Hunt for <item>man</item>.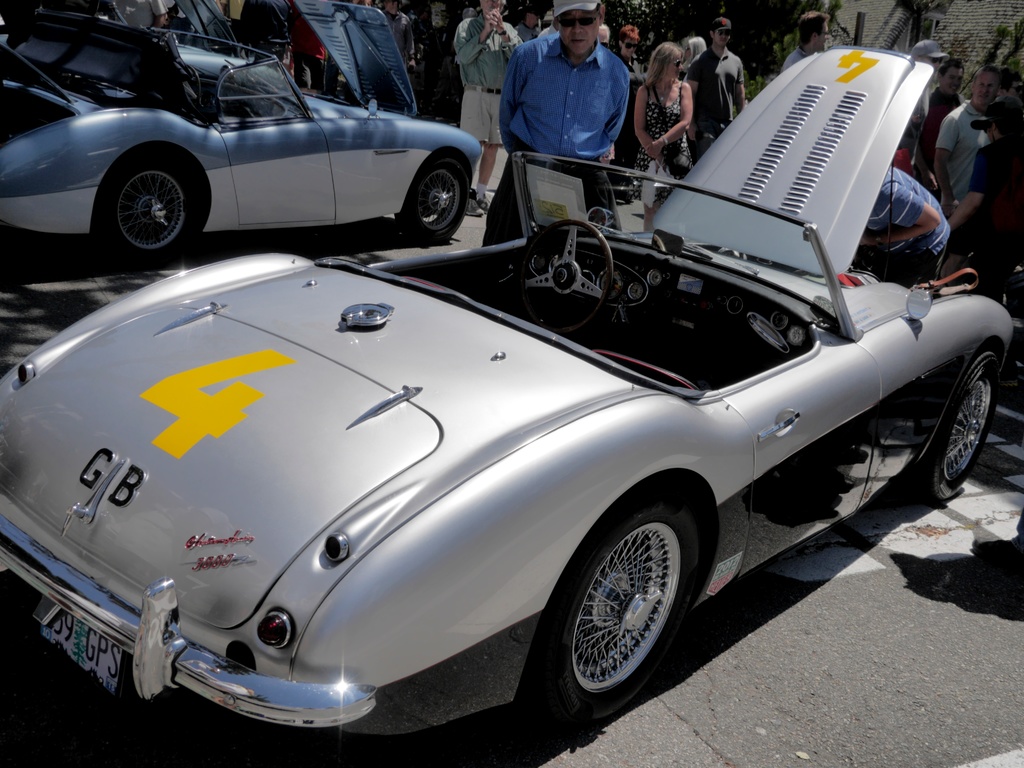
Hunted down at bbox(240, 0, 296, 58).
